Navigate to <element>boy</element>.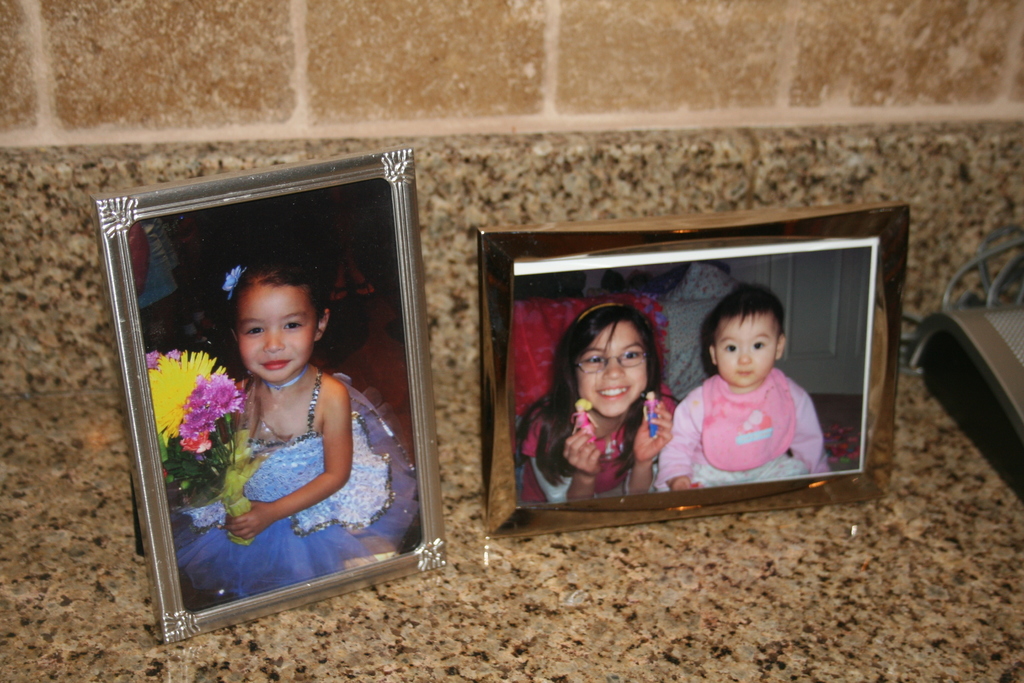
Navigation target: <bbox>604, 278, 836, 496</bbox>.
